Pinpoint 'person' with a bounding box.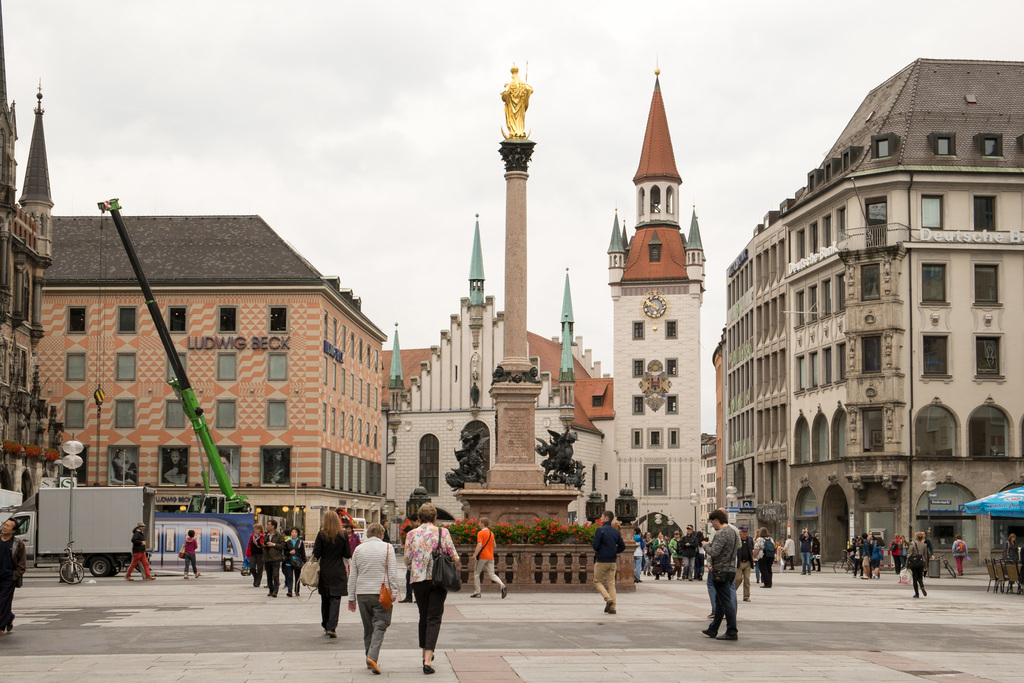
crop(757, 529, 772, 584).
